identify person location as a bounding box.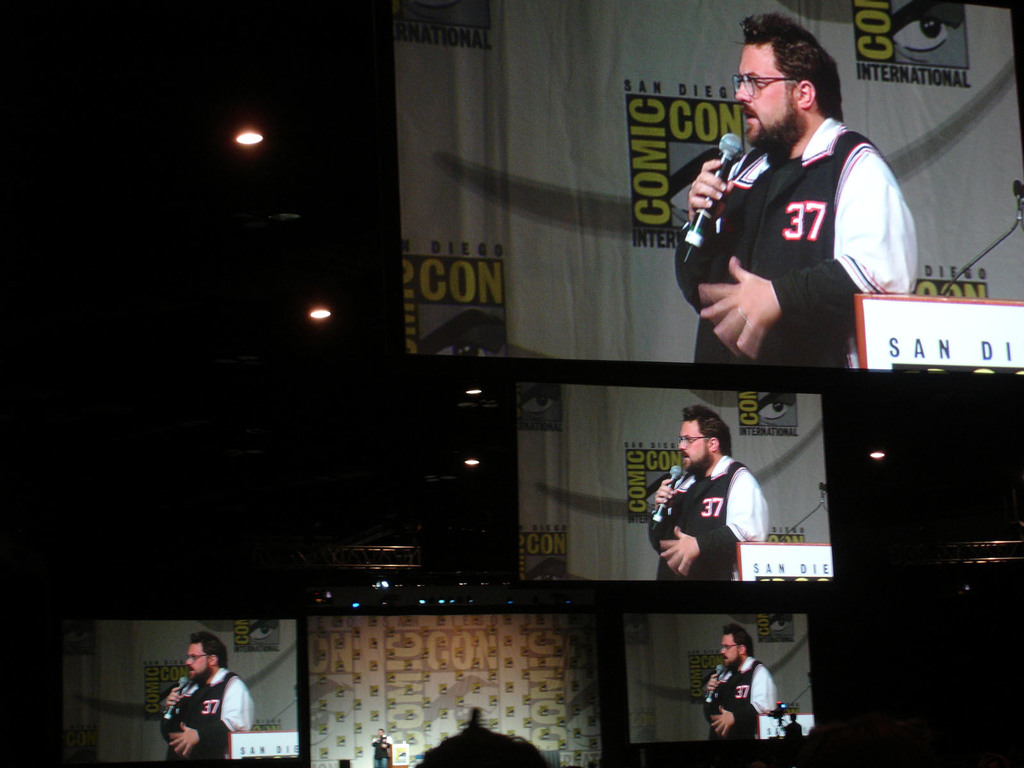
crop(702, 626, 798, 742).
